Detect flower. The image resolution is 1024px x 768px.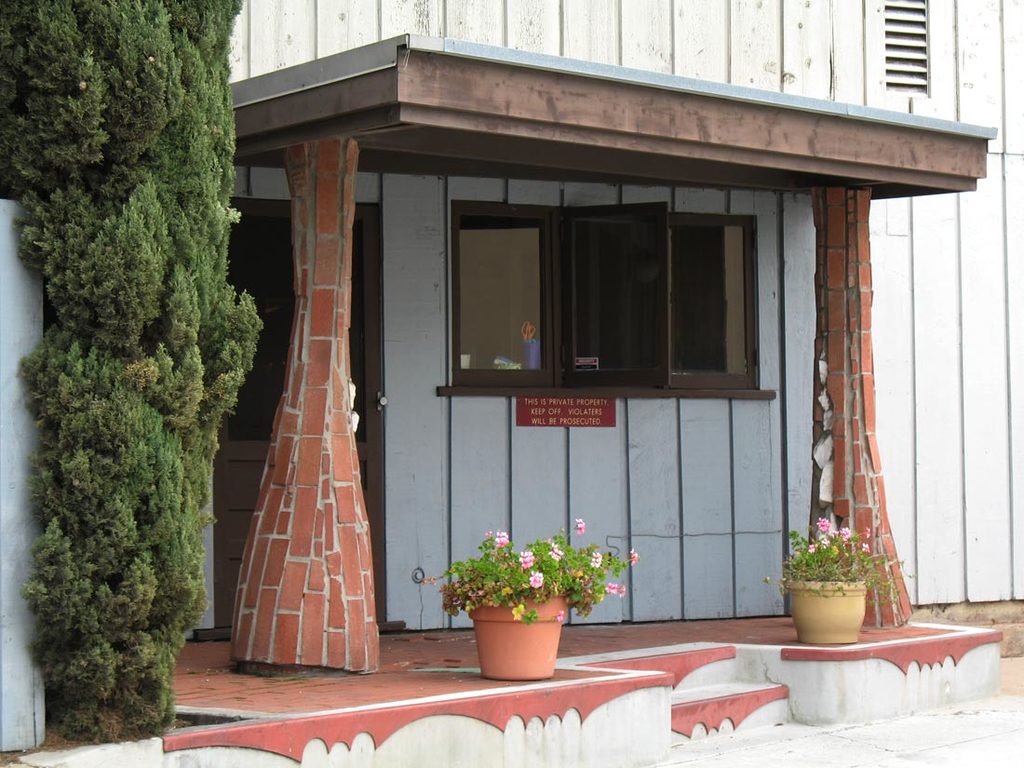
[519,547,535,567].
